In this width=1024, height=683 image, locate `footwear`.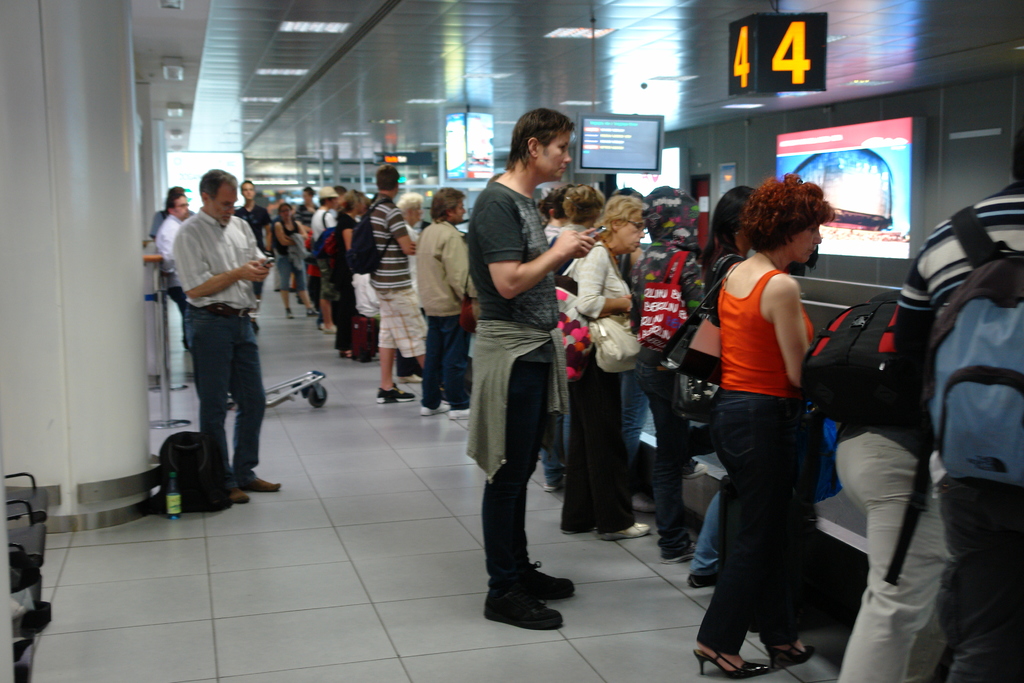
Bounding box: (left=685, top=566, right=718, bottom=586).
